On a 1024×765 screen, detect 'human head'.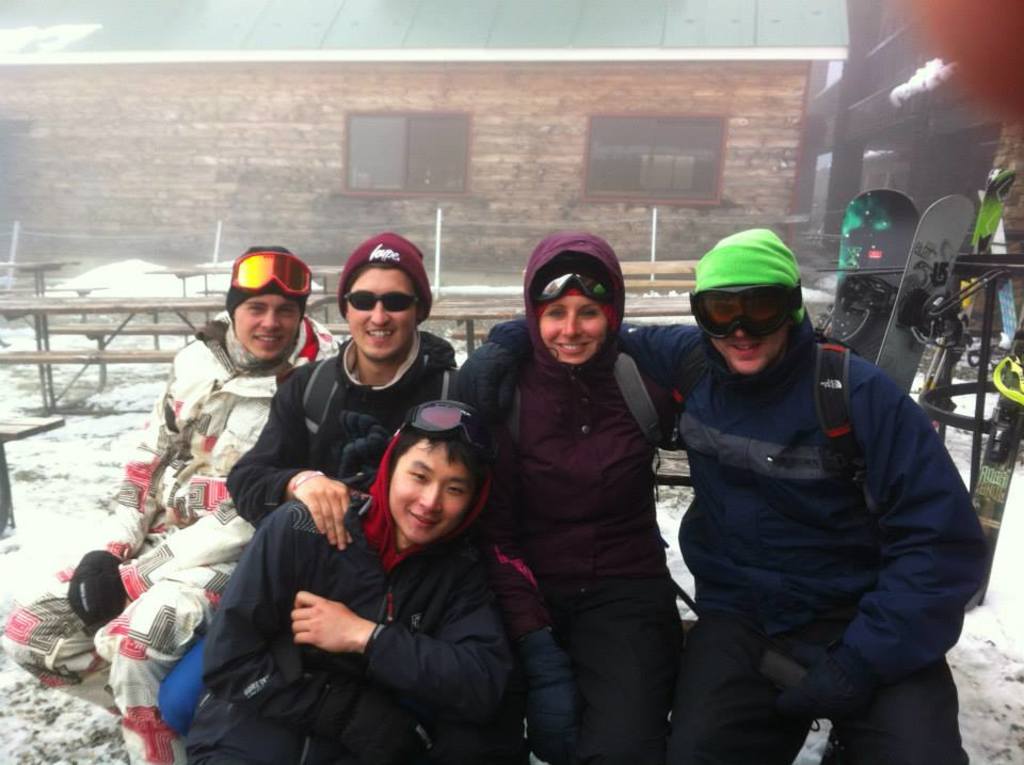
530,240,630,369.
